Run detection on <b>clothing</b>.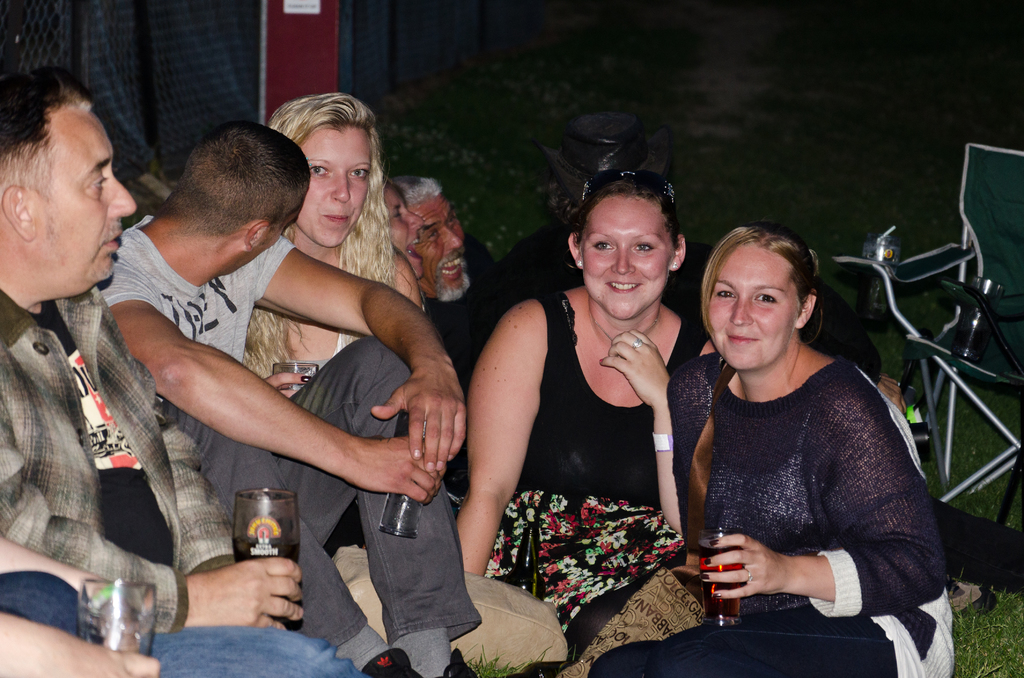
Result: bbox=[417, 246, 559, 375].
